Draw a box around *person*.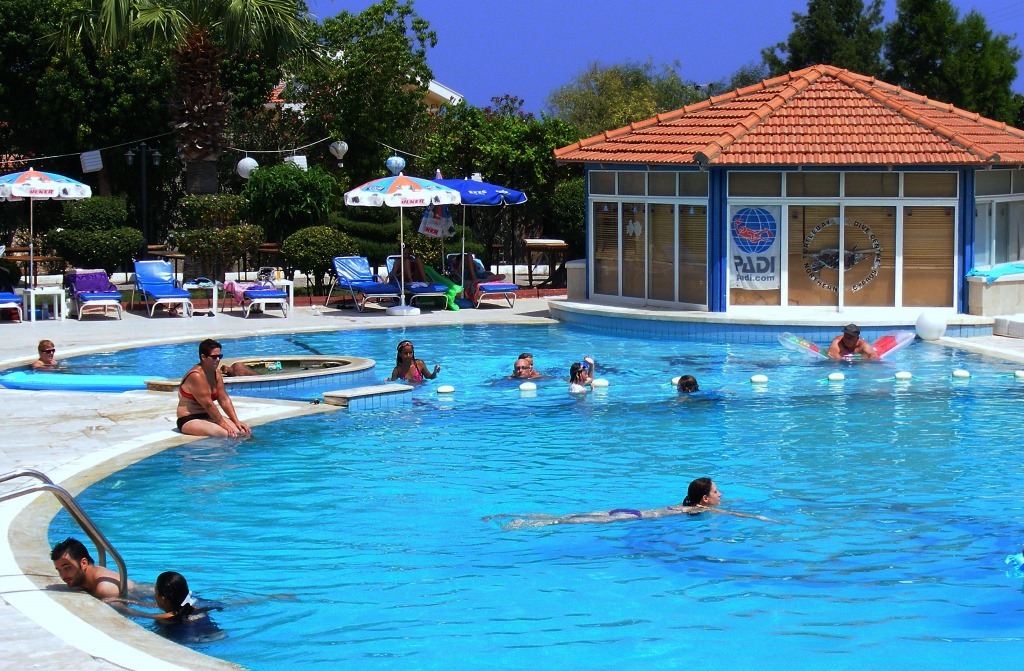
[x1=567, y1=362, x2=594, y2=391].
